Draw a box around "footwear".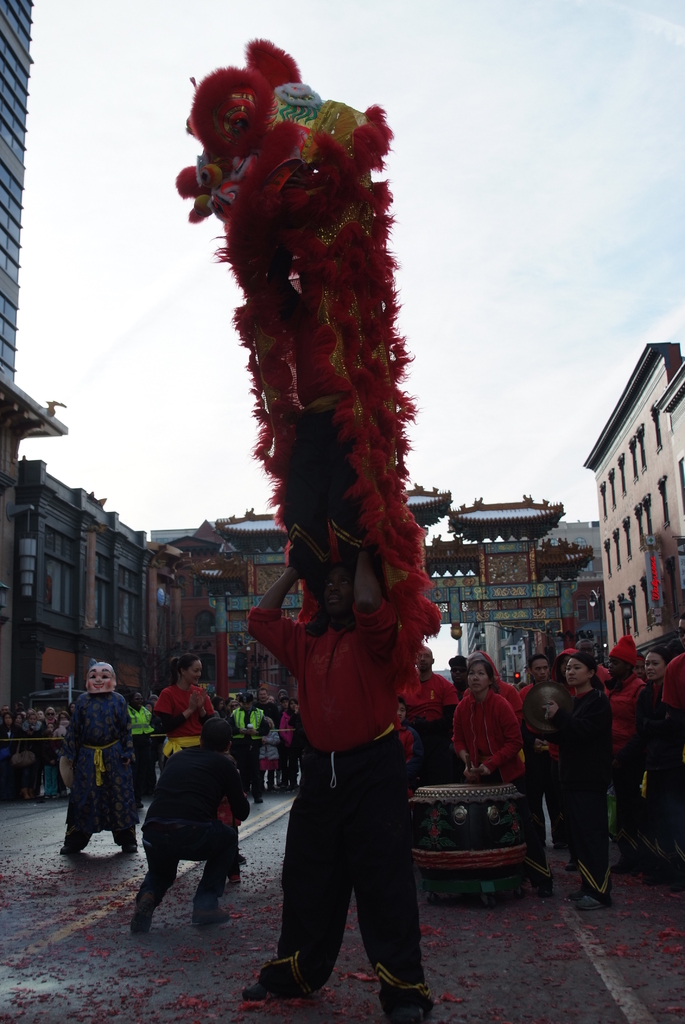
detection(189, 897, 233, 937).
